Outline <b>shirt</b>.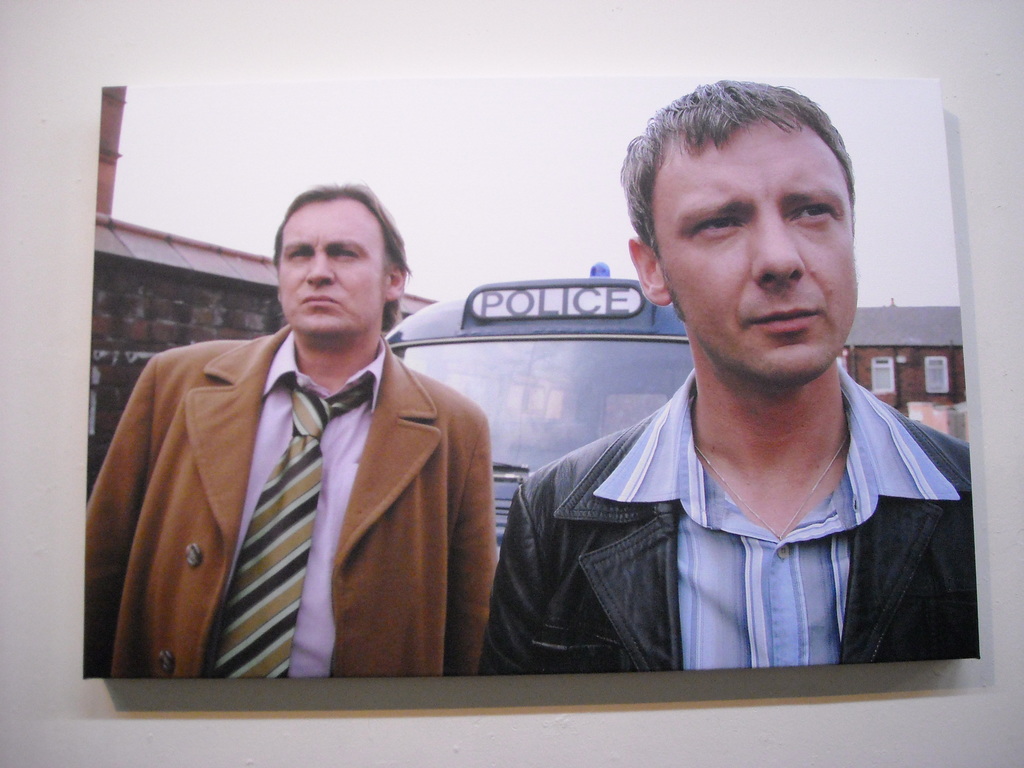
Outline: [left=595, top=366, right=961, bottom=662].
